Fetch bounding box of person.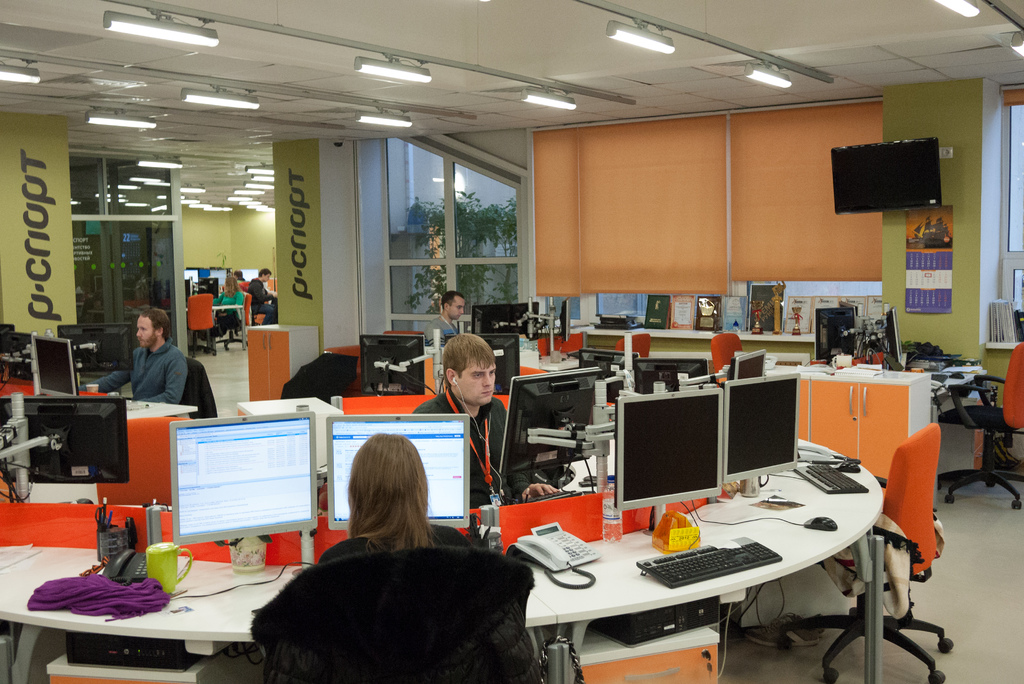
Bbox: <region>213, 268, 239, 304</region>.
